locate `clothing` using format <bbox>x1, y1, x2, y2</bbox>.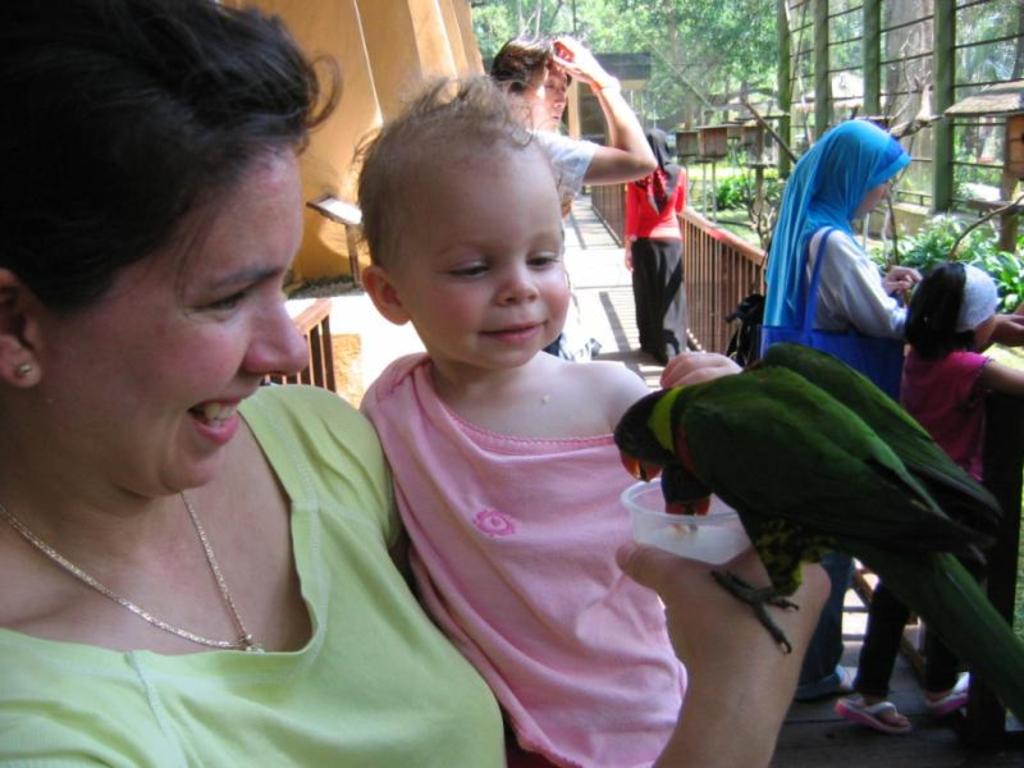
<bbox>0, 383, 503, 767</bbox>.
